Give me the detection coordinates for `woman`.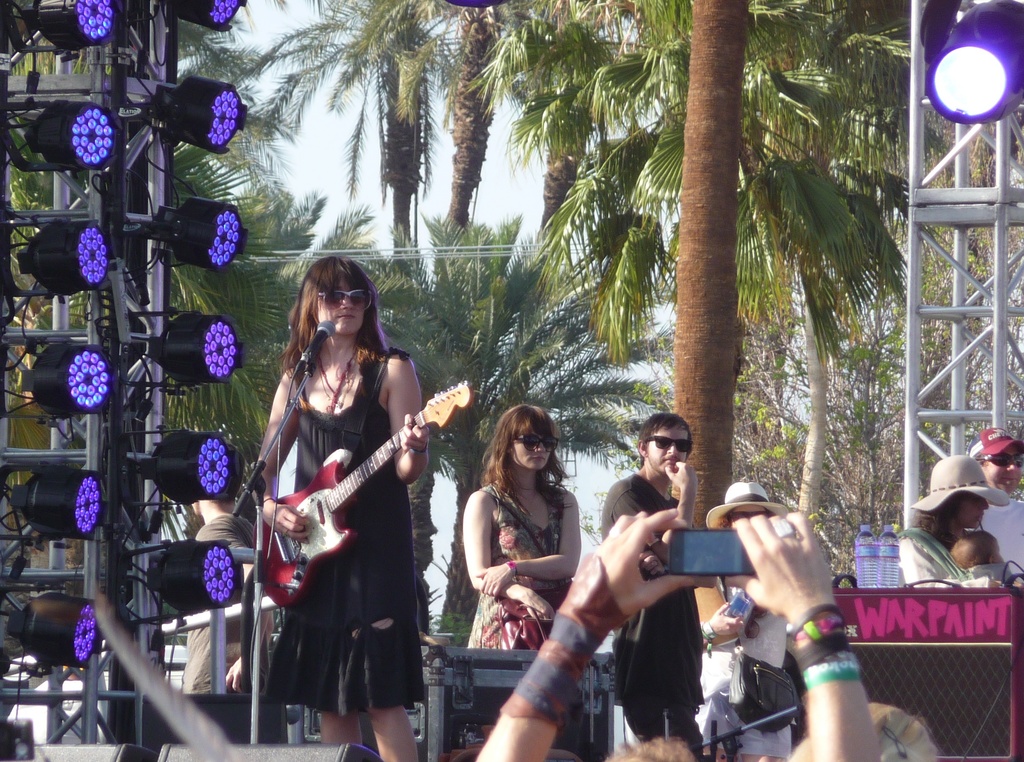
bbox(890, 446, 1023, 594).
